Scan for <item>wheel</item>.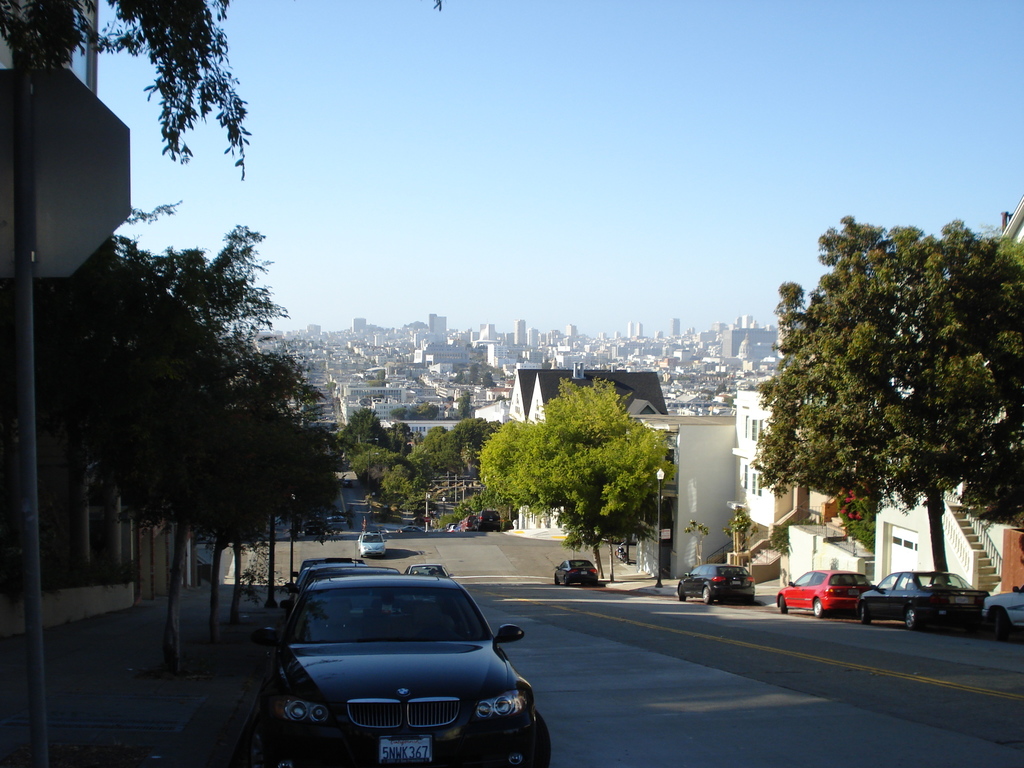
Scan result: [810,600,828,618].
